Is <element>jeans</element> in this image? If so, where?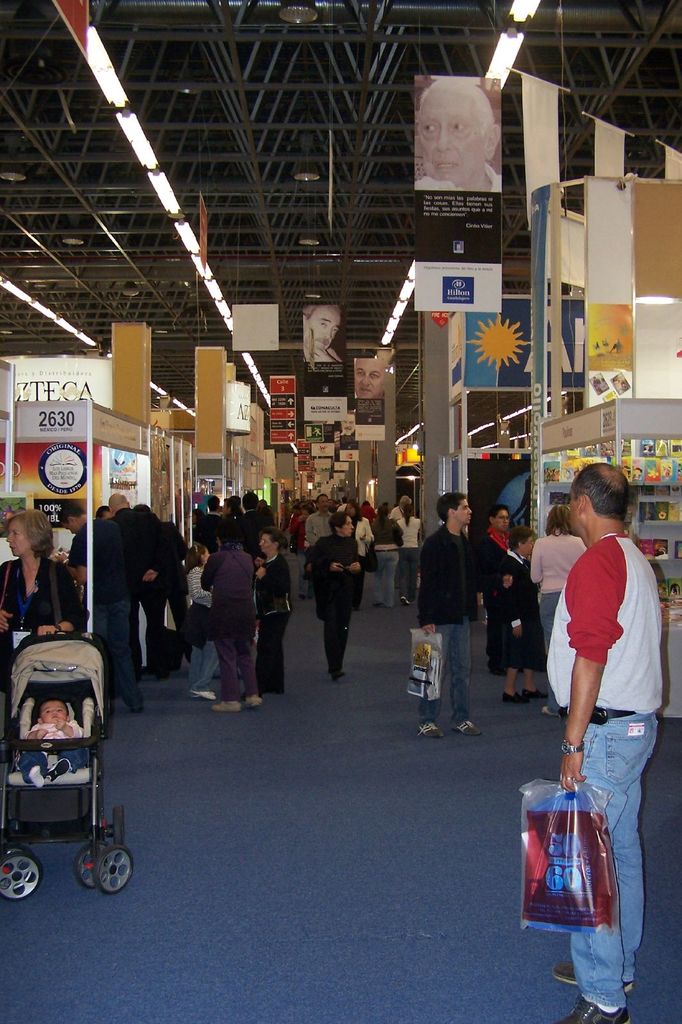
Yes, at 94,596,143,711.
